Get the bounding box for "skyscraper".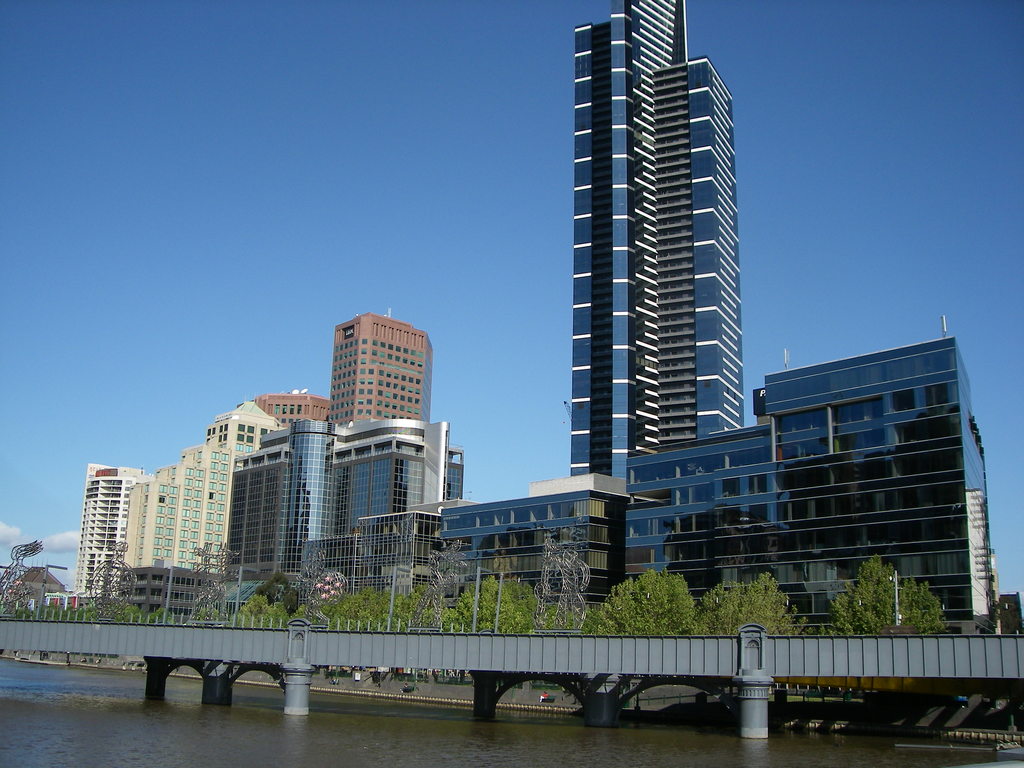
(112,558,218,625).
